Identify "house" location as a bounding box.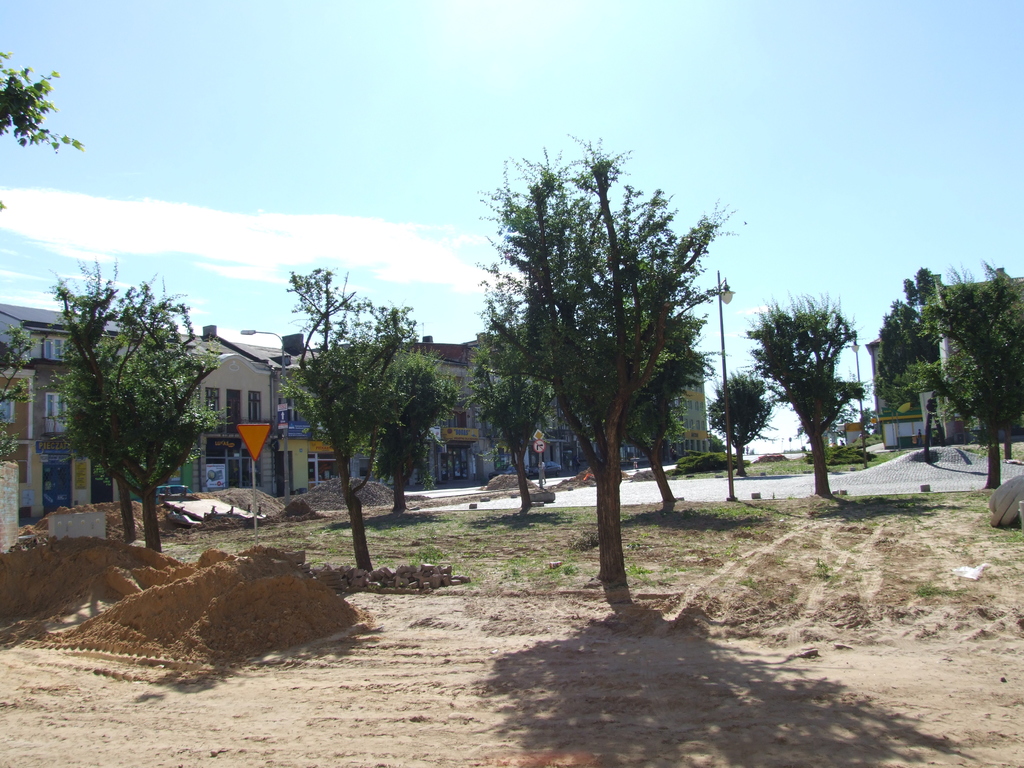
bbox(399, 328, 498, 491).
